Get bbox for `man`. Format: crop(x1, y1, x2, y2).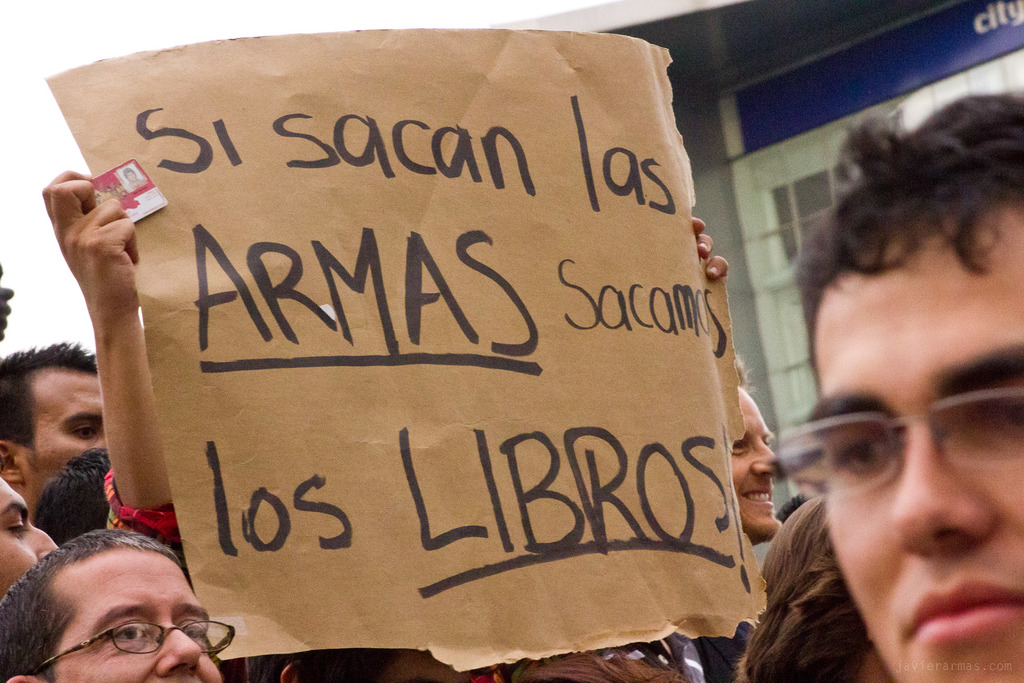
crop(42, 169, 480, 682).
